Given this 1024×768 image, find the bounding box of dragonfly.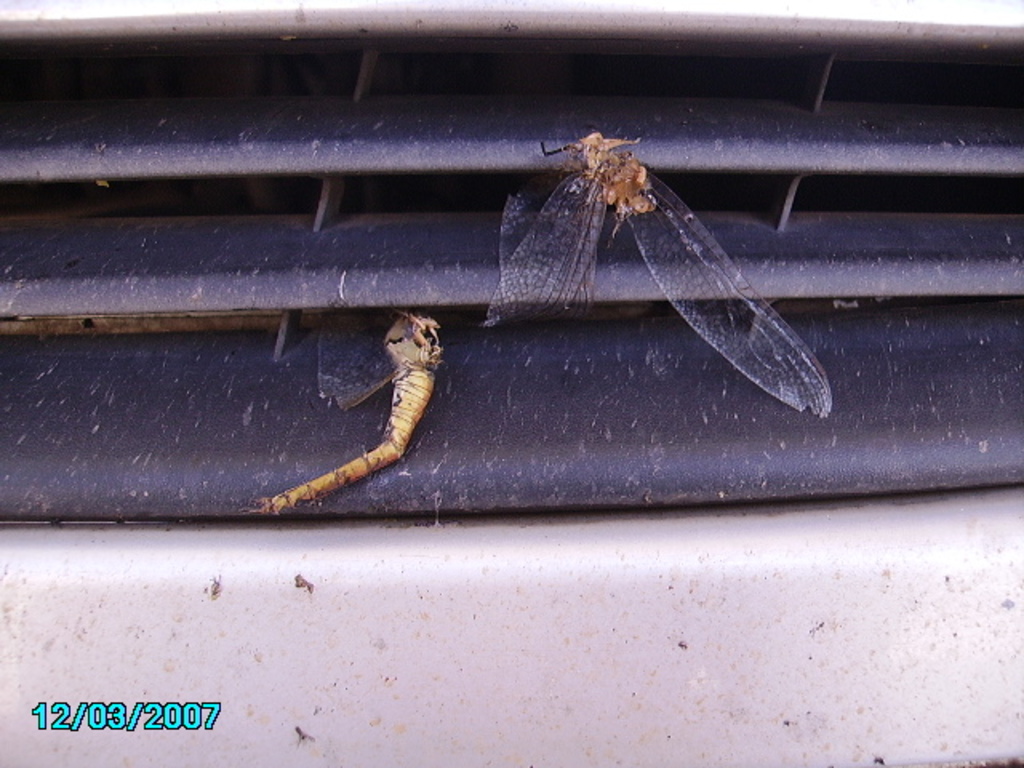
left=245, top=312, right=445, bottom=515.
